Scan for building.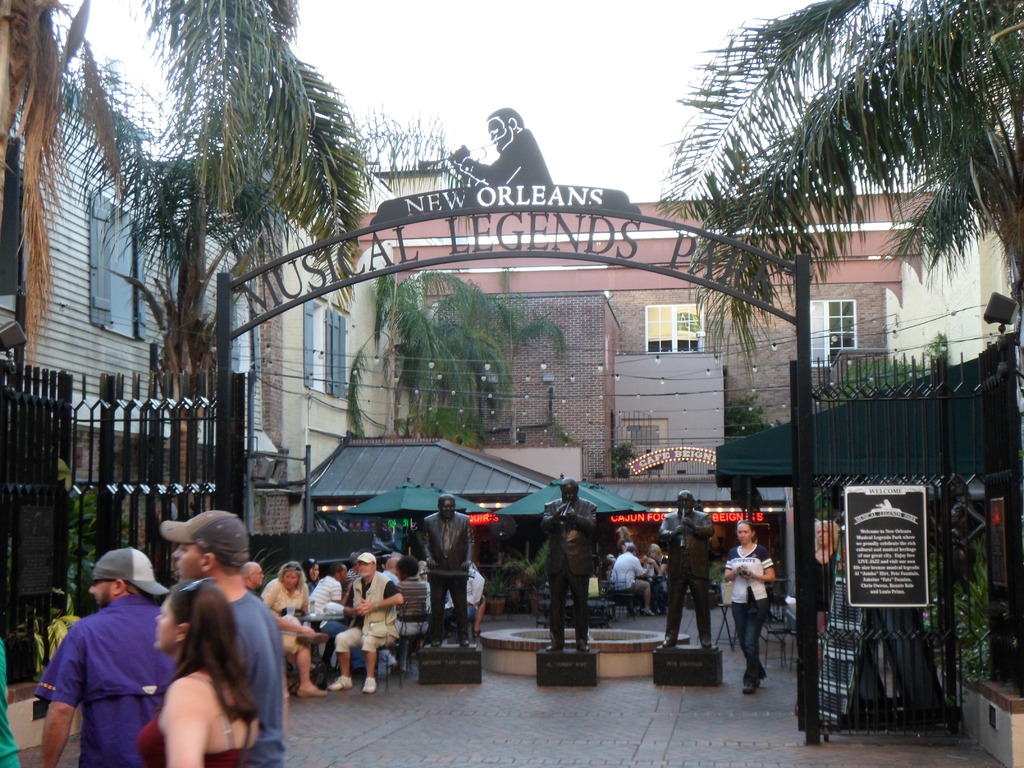
Scan result: region(241, 156, 443, 532).
